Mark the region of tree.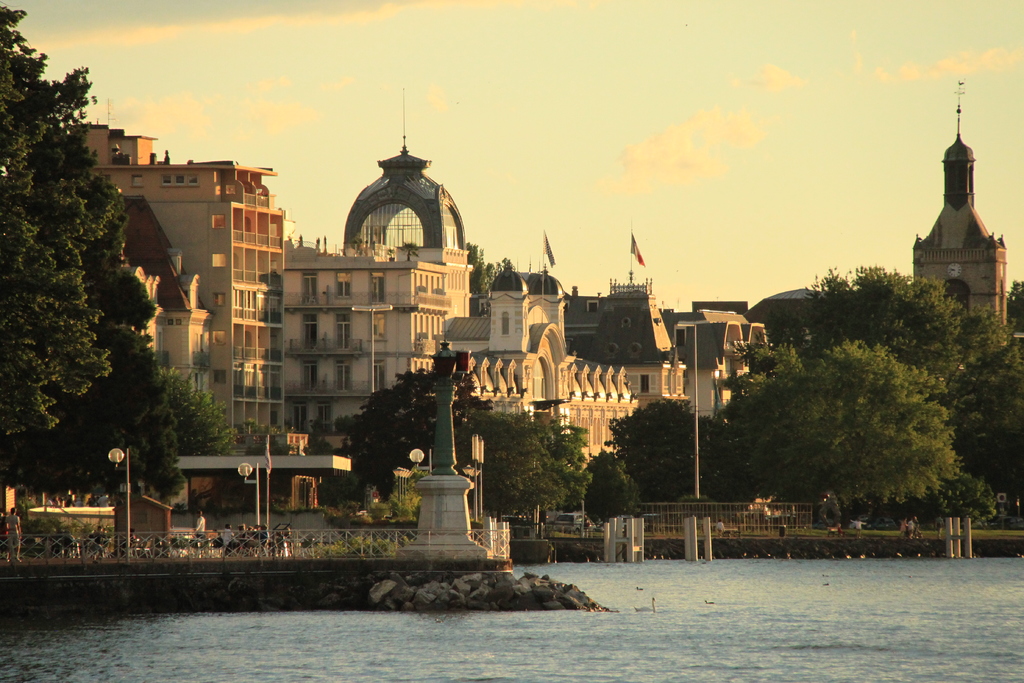
Region: [x1=0, y1=0, x2=106, y2=436].
